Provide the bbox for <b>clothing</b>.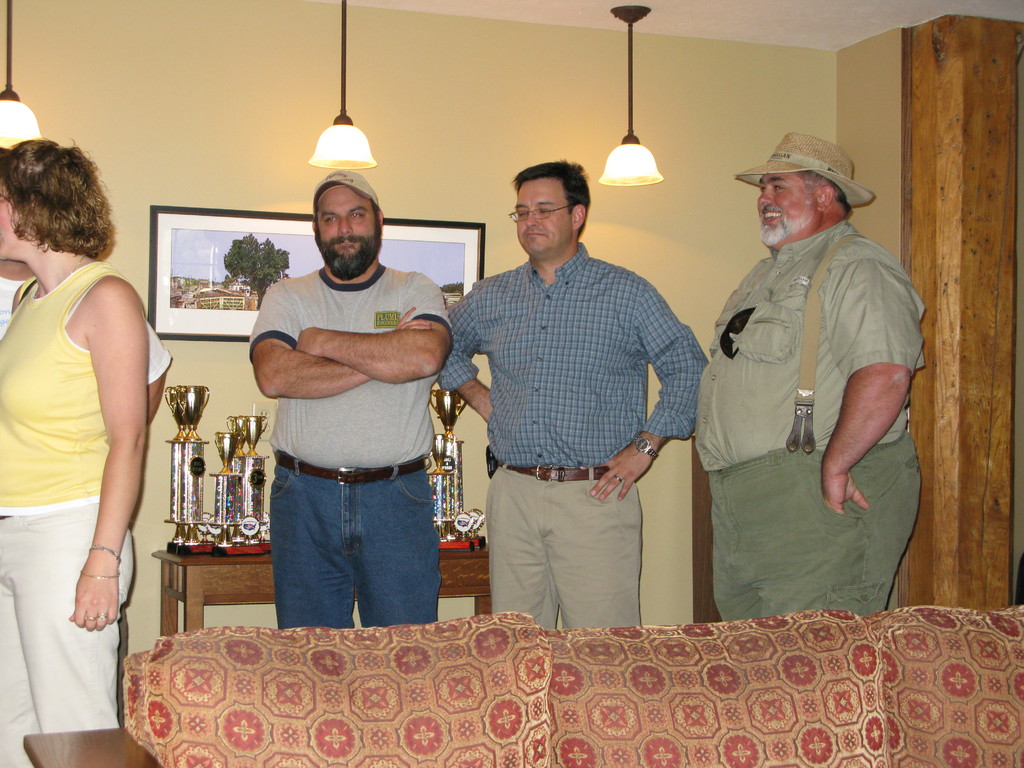
[left=248, top=260, right=454, bottom=630].
